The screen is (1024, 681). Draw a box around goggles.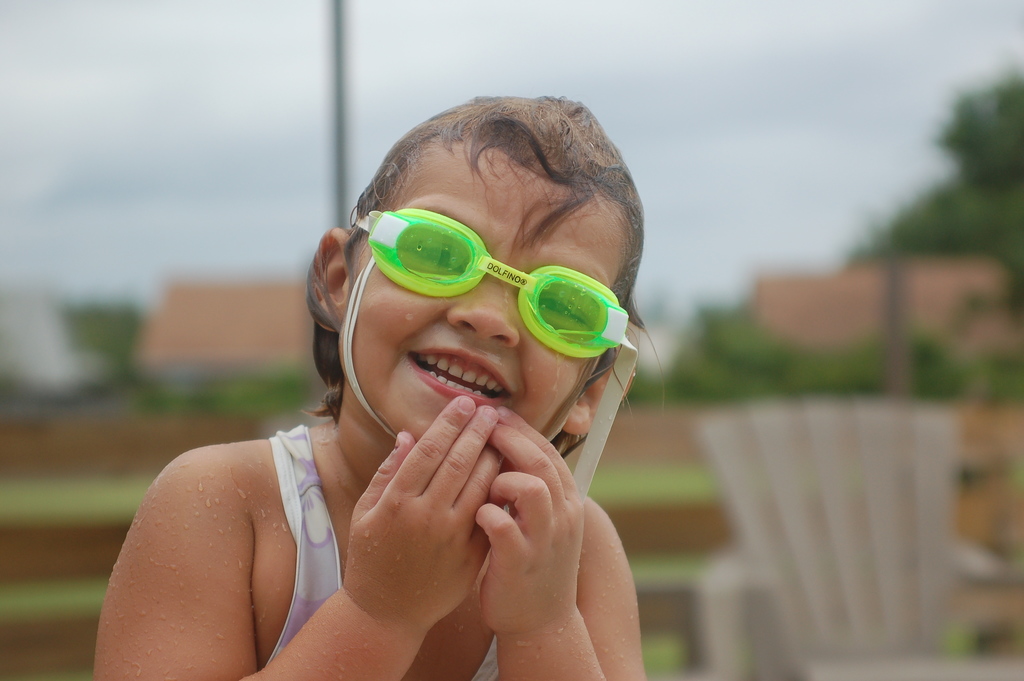
bbox=(331, 206, 628, 348).
